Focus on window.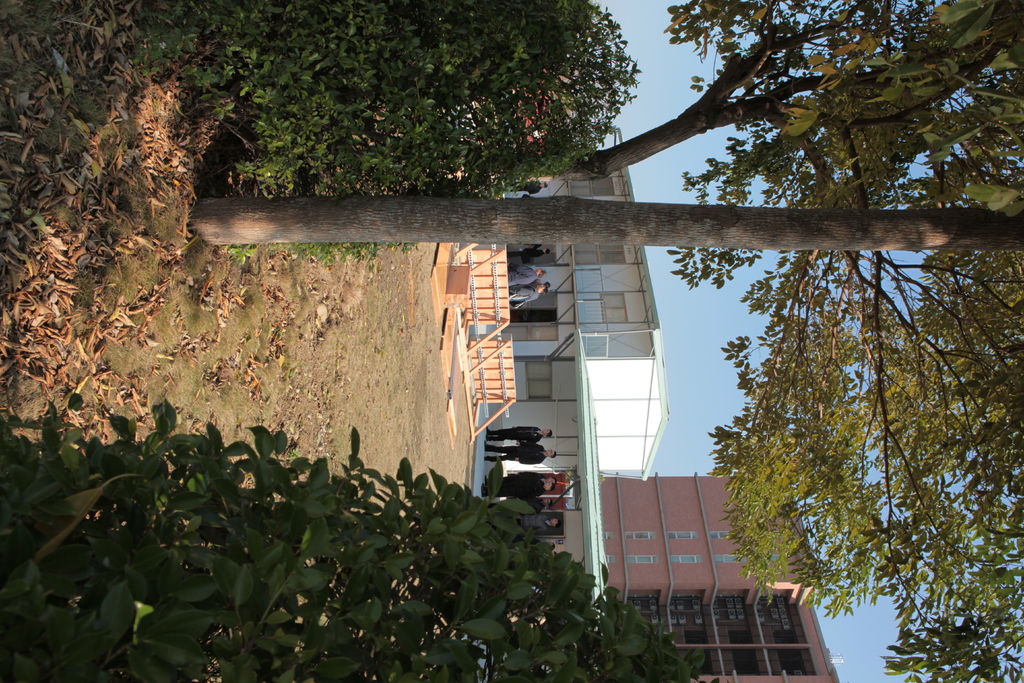
Focused at 711 532 729 538.
